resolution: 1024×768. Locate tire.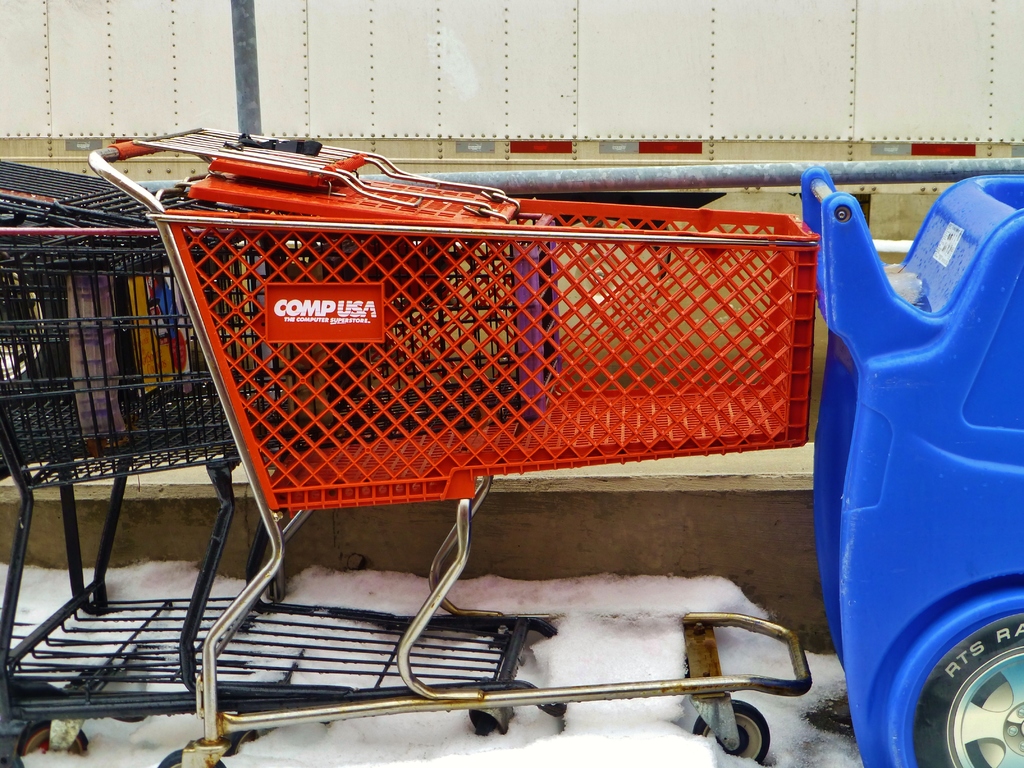
16, 720, 89, 758.
